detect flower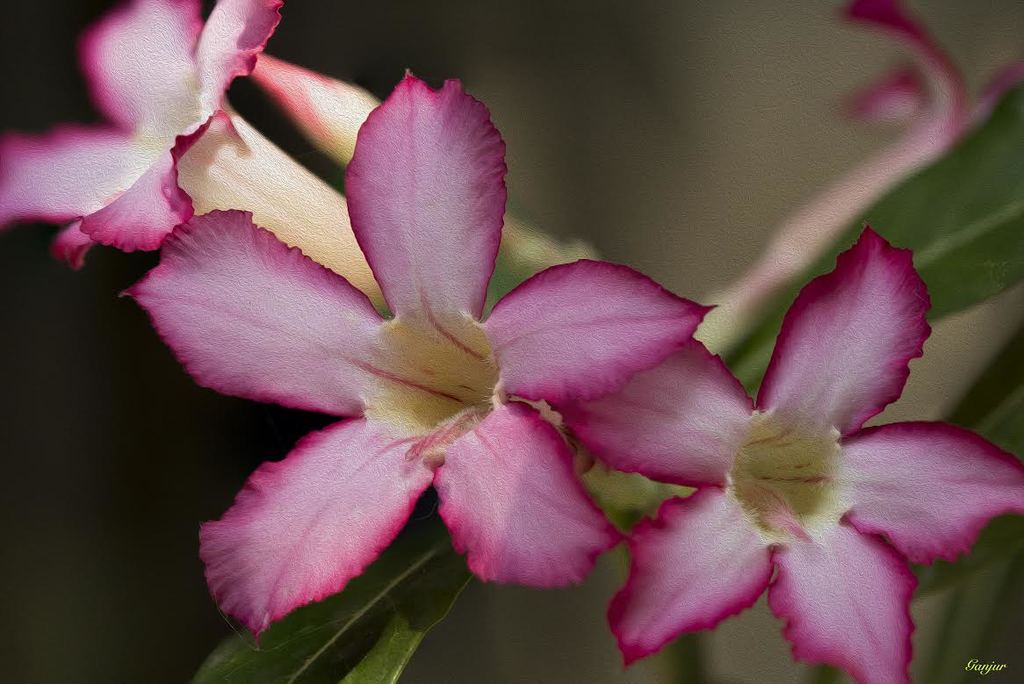
(x1=831, y1=0, x2=1023, y2=162)
